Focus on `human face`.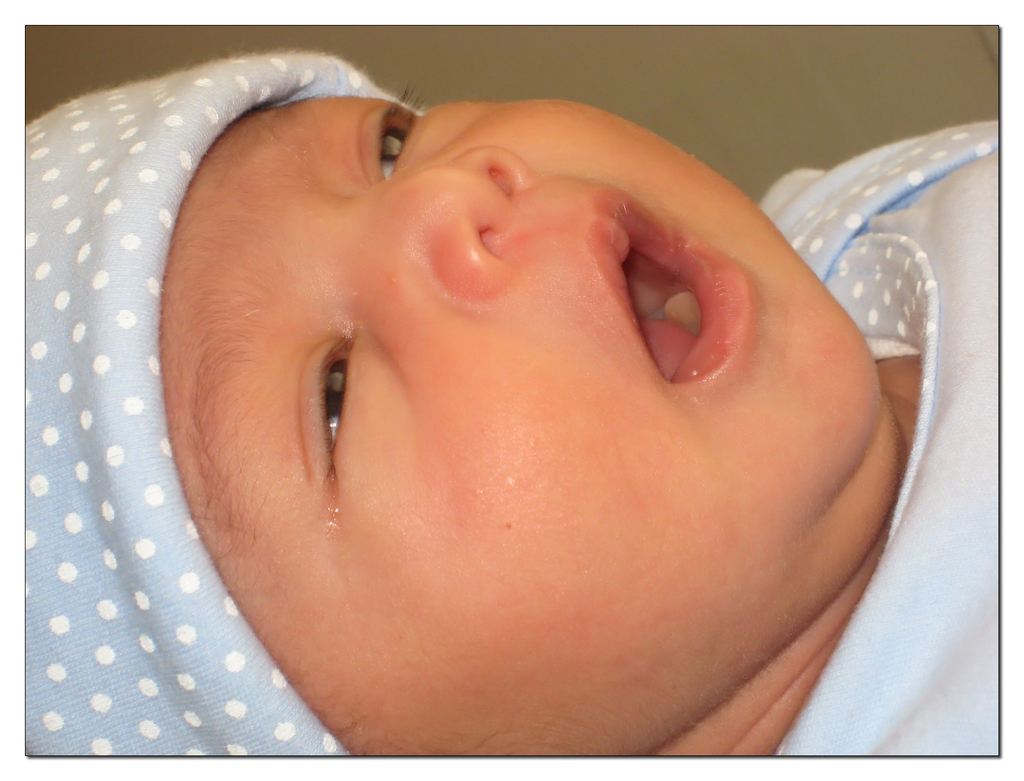
Focused at (156, 89, 899, 756).
